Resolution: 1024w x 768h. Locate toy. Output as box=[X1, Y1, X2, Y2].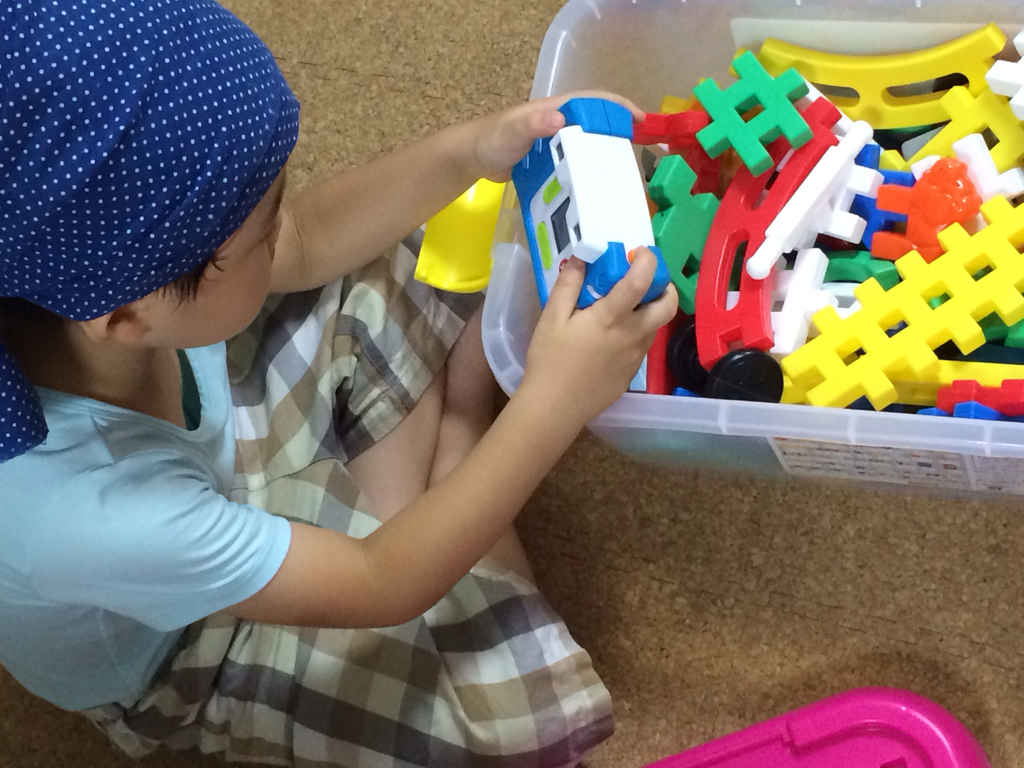
box=[780, 193, 1023, 414].
